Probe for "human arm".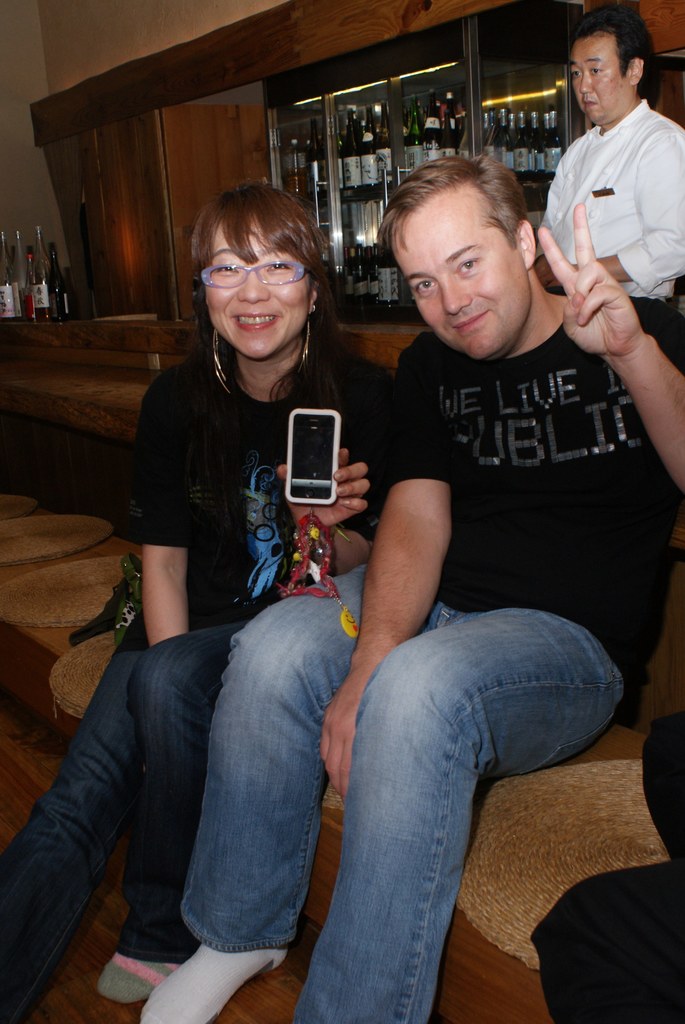
Probe result: (535,207,684,492).
